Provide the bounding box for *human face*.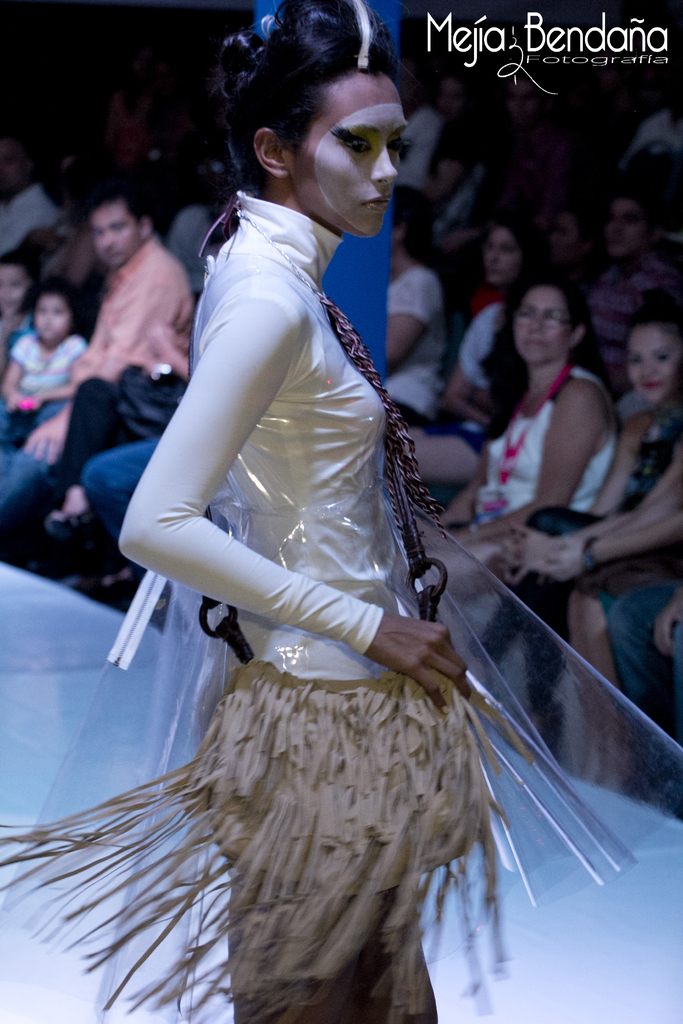
<box>33,298,71,336</box>.
